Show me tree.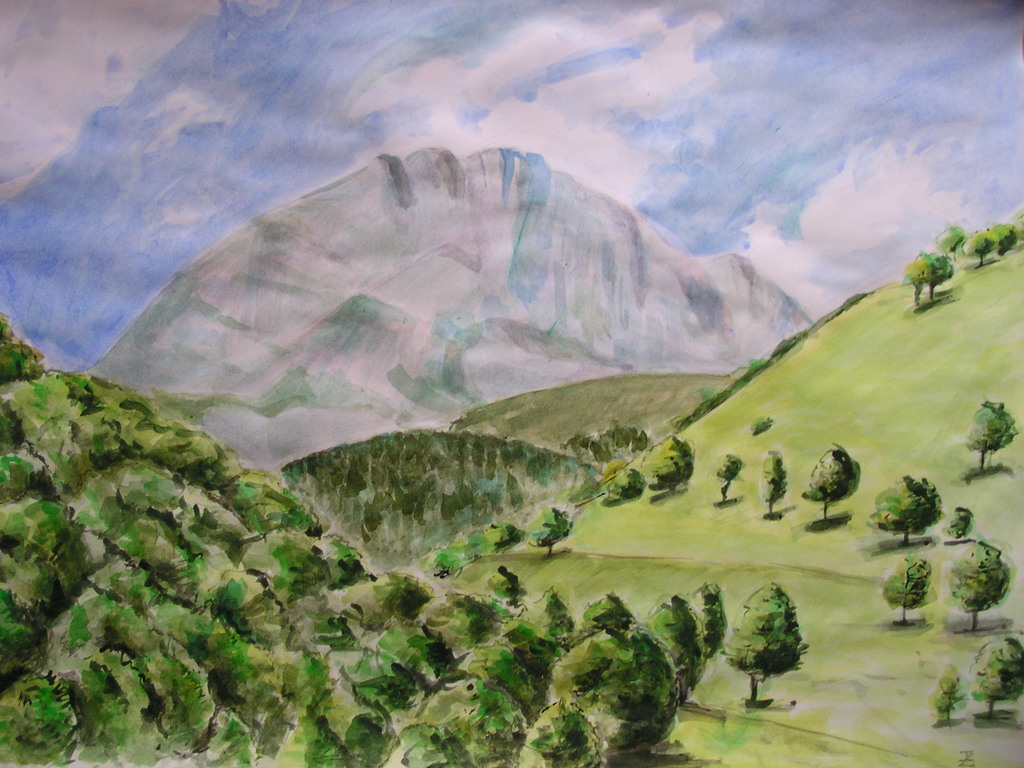
tree is here: 927,255,956,305.
